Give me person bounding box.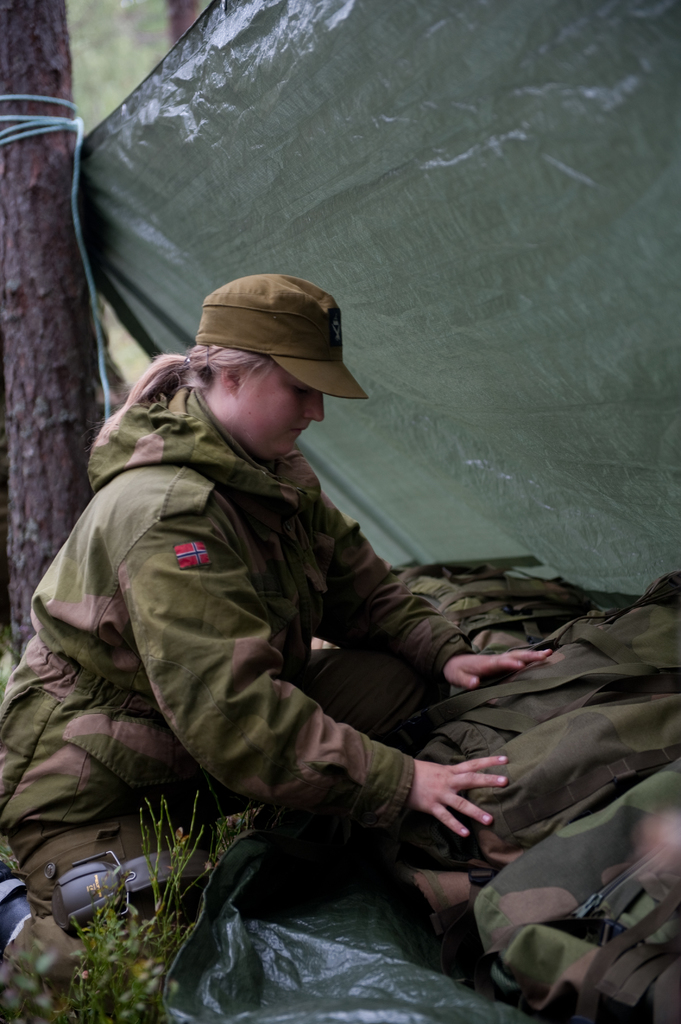
{"left": 0, "top": 271, "right": 552, "bottom": 1023}.
